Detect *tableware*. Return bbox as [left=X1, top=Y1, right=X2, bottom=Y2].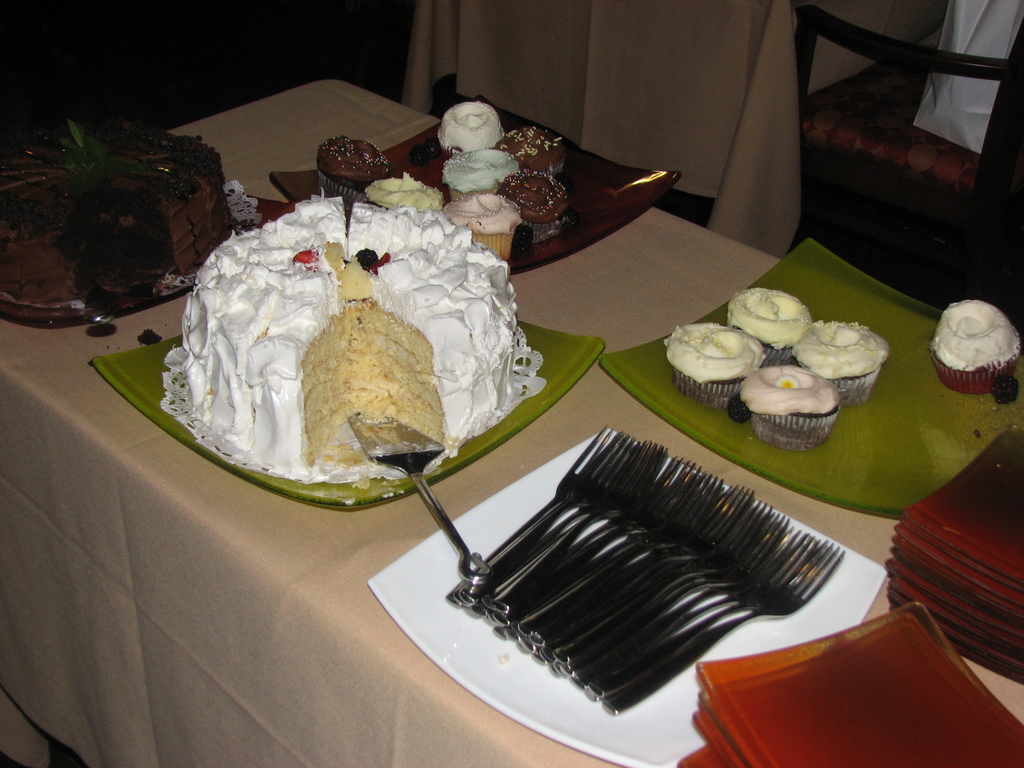
[left=267, top=95, right=684, bottom=280].
